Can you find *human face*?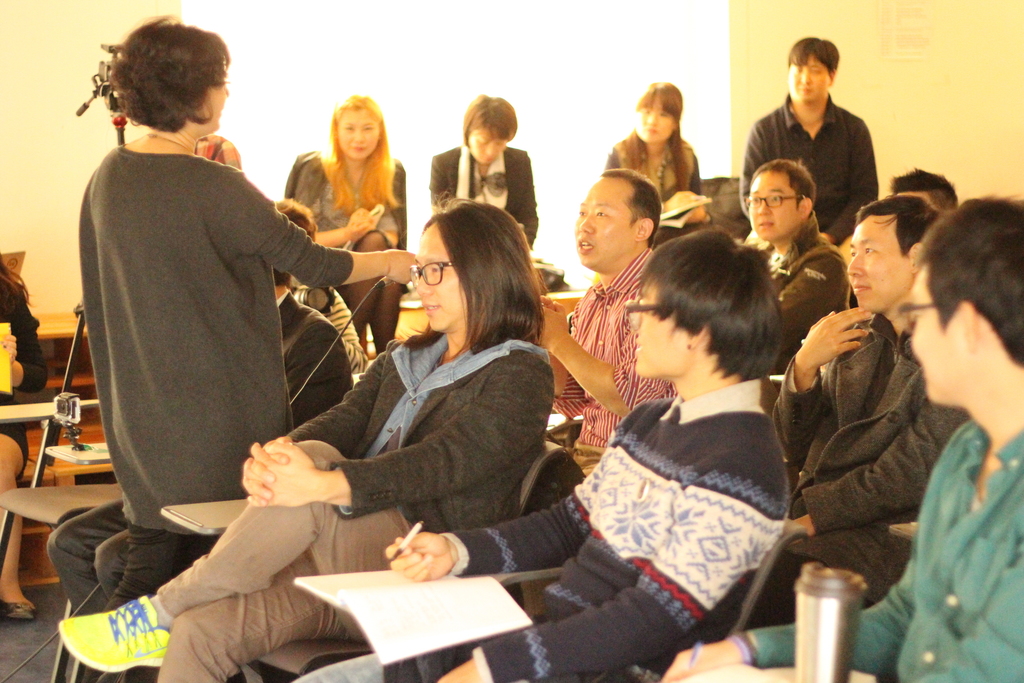
Yes, bounding box: pyautogui.locateOnScreen(628, 285, 684, 380).
